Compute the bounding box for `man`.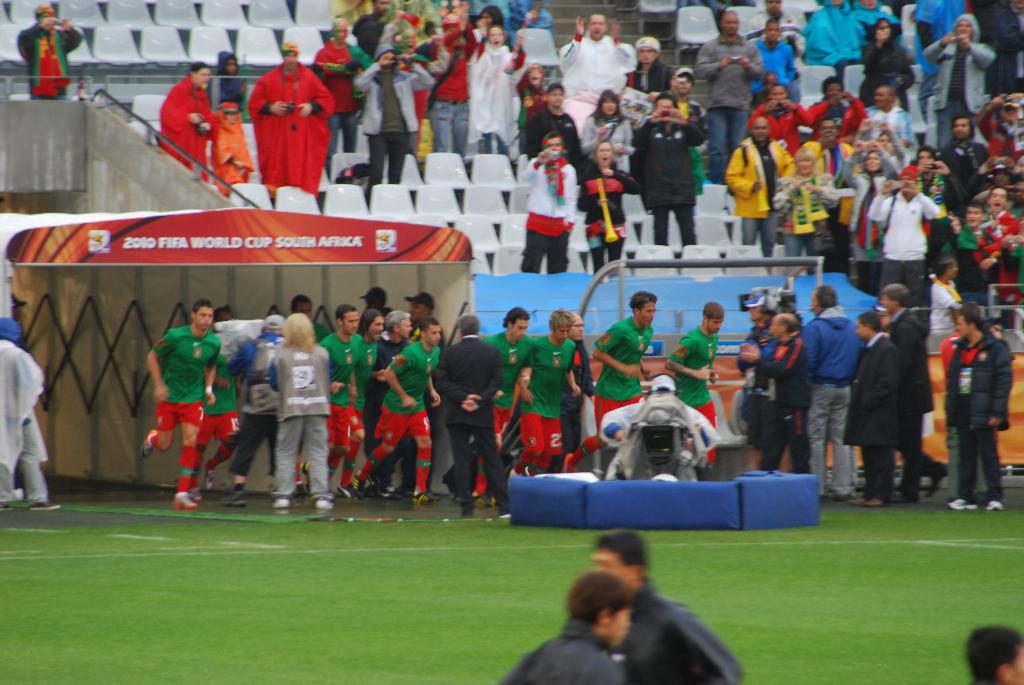
BBox(365, 311, 413, 493).
